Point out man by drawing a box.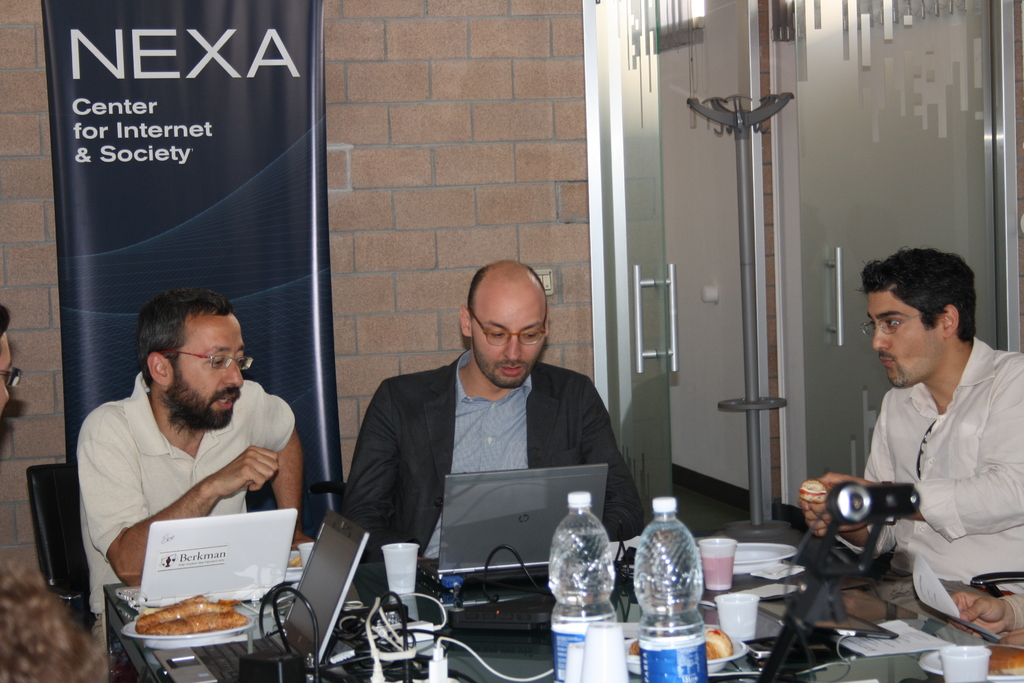
x1=335 y1=263 x2=631 y2=618.
